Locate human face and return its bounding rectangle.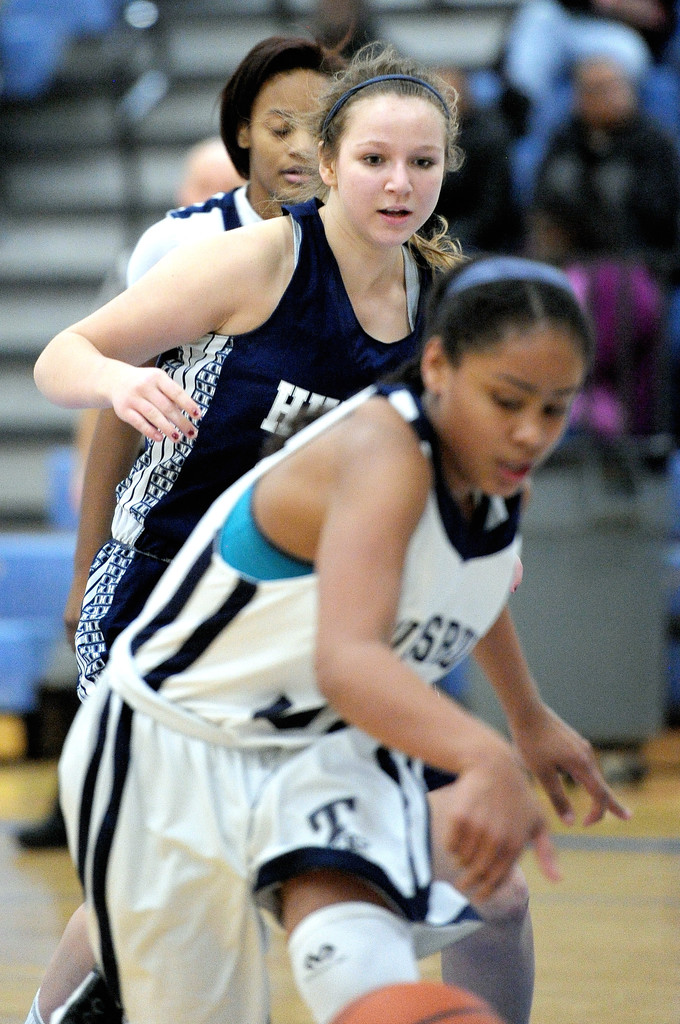
region(247, 73, 328, 200).
